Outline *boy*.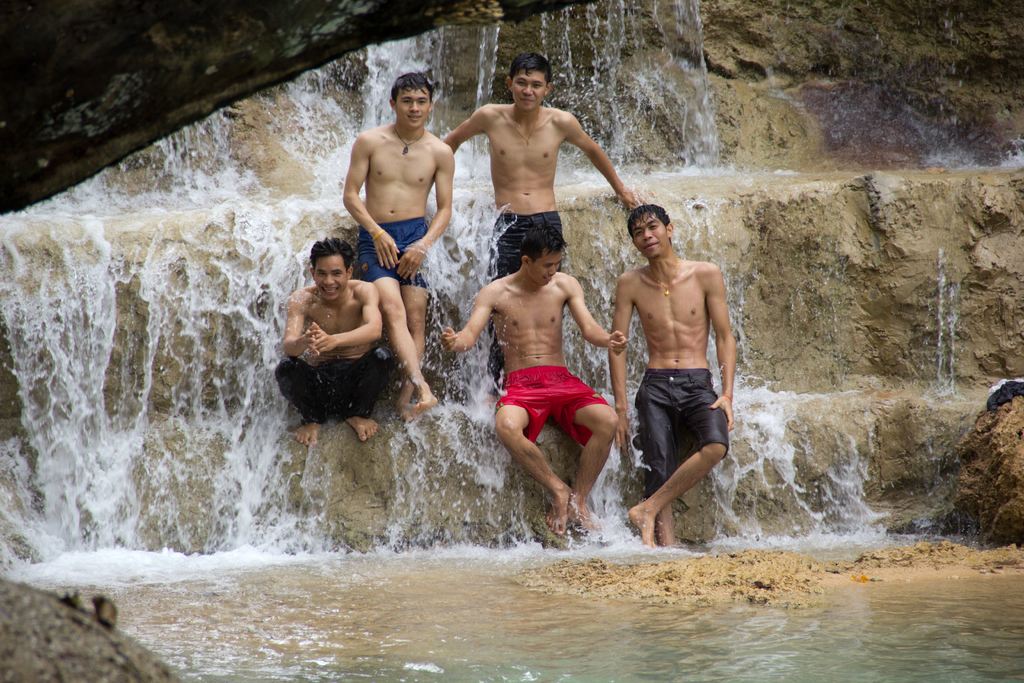
Outline: bbox=[436, 53, 637, 404].
